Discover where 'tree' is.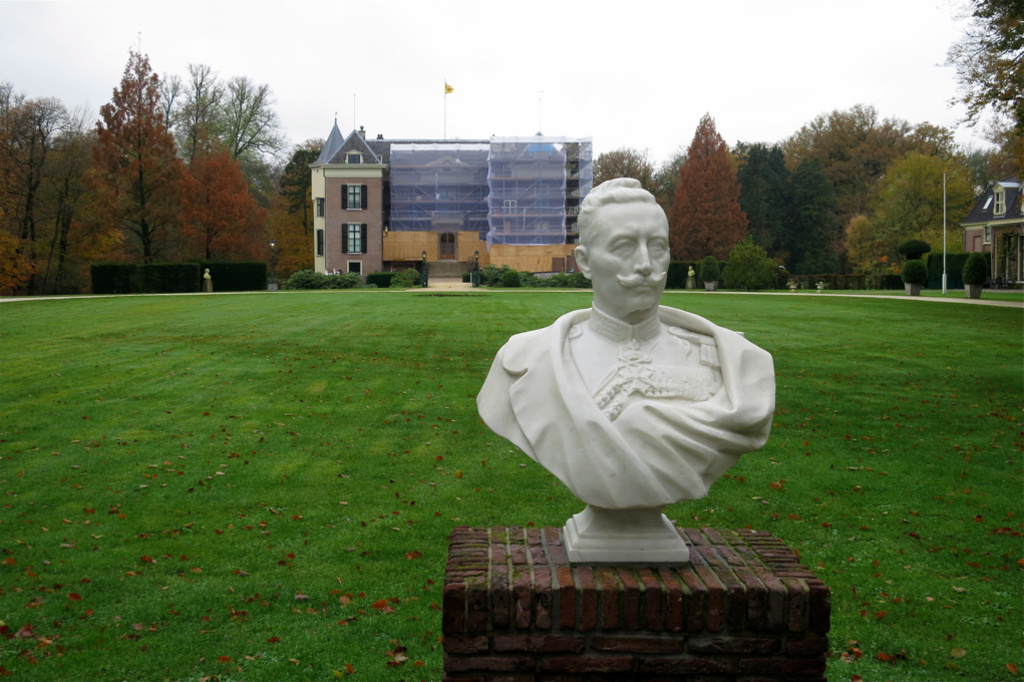
Discovered at {"x1": 933, "y1": 0, "x2": 1023, "y2": 187}.
